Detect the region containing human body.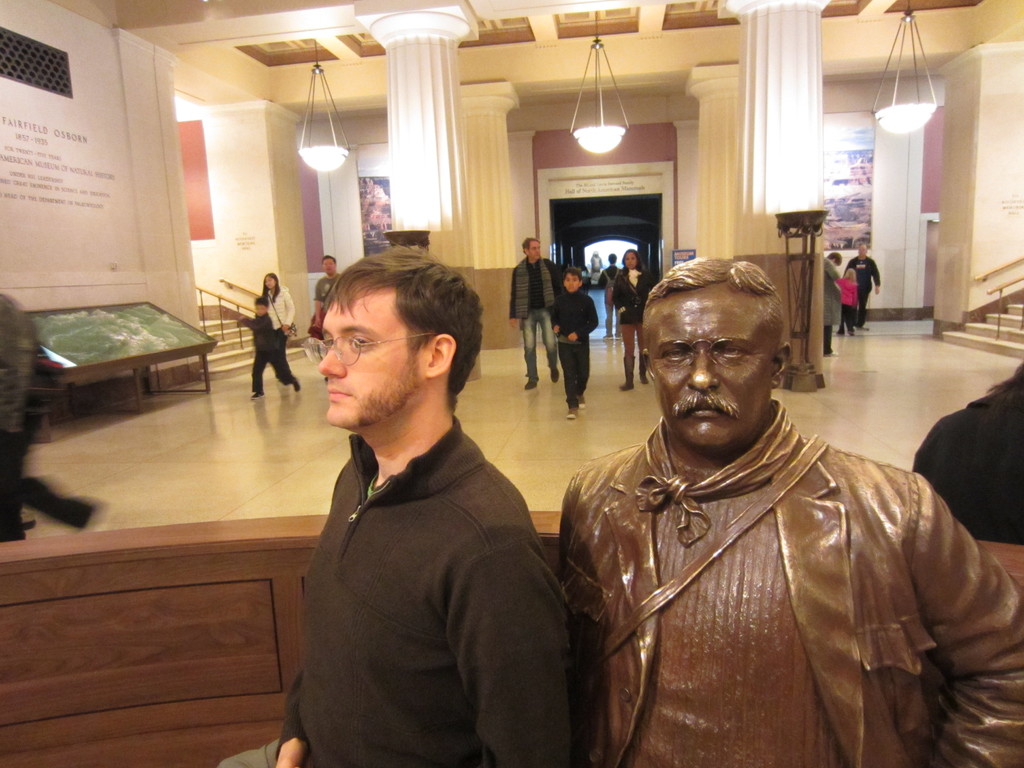
{"x1": 598, "y1": 252, "x2": 621, "y2": 341}.
